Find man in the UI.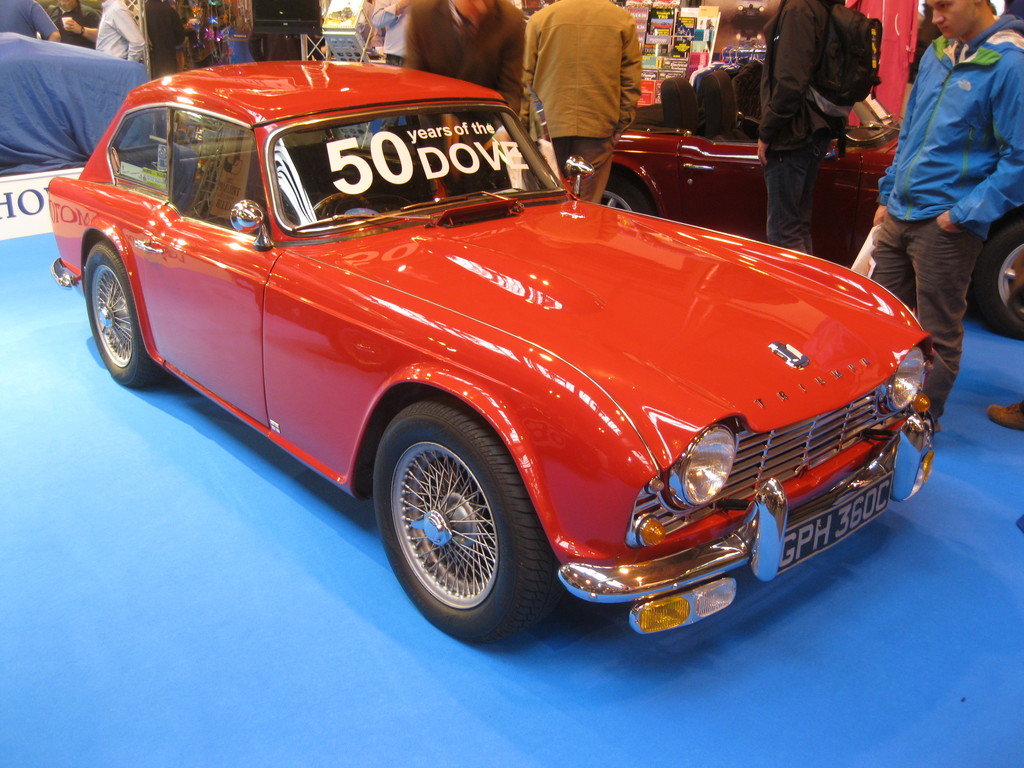
UI element at {"x1": 522, "y1": 0, "x2": 640, "y2": 196}.
